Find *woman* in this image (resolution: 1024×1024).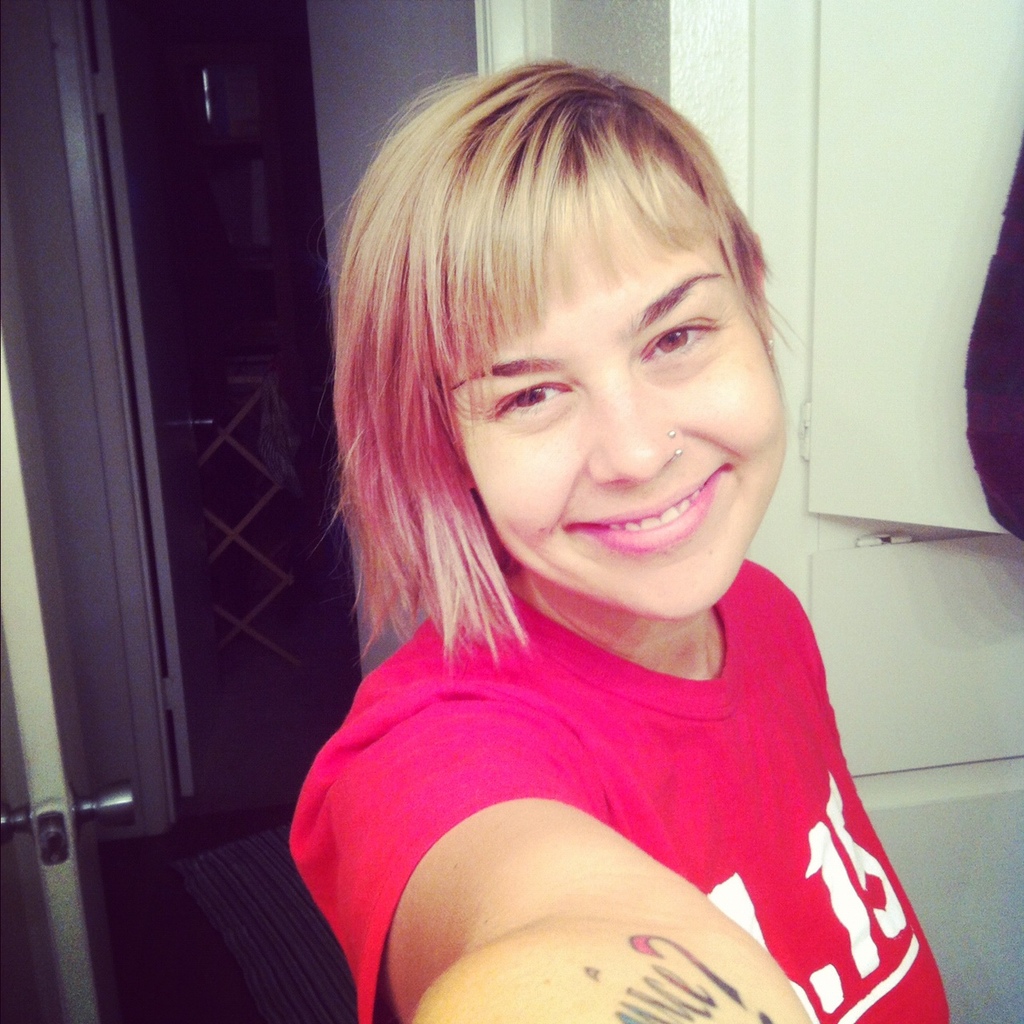
bbox=(241, 38, 959, 1018).
